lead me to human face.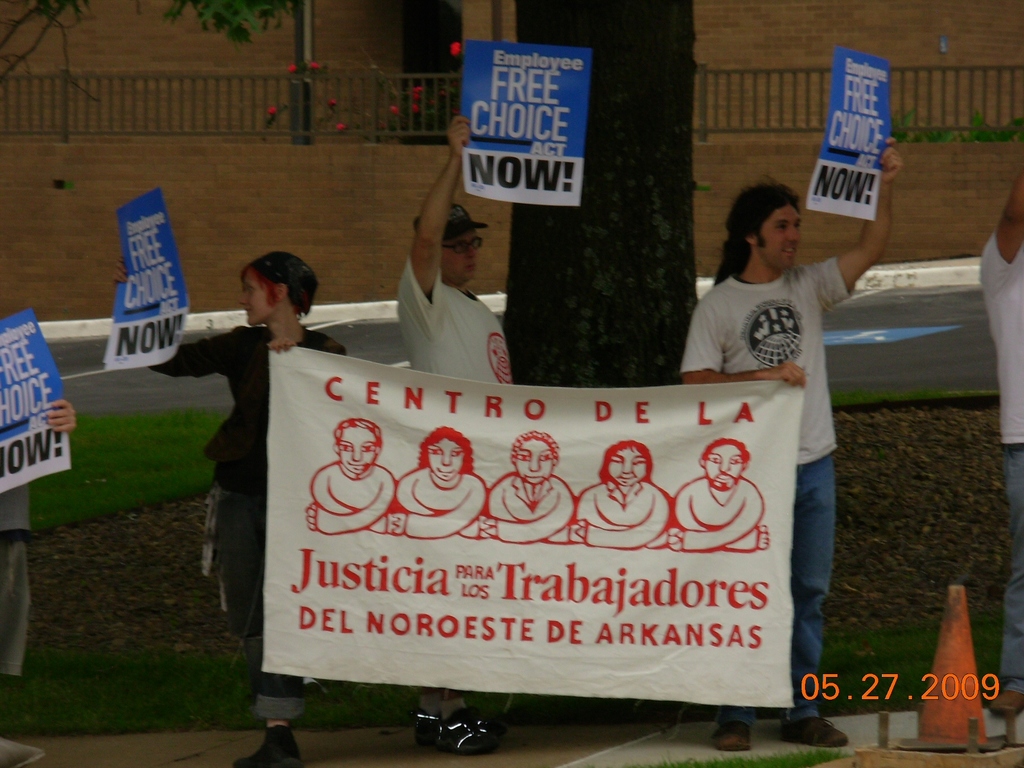
Lead to locate(705, 444, 741, 487).
